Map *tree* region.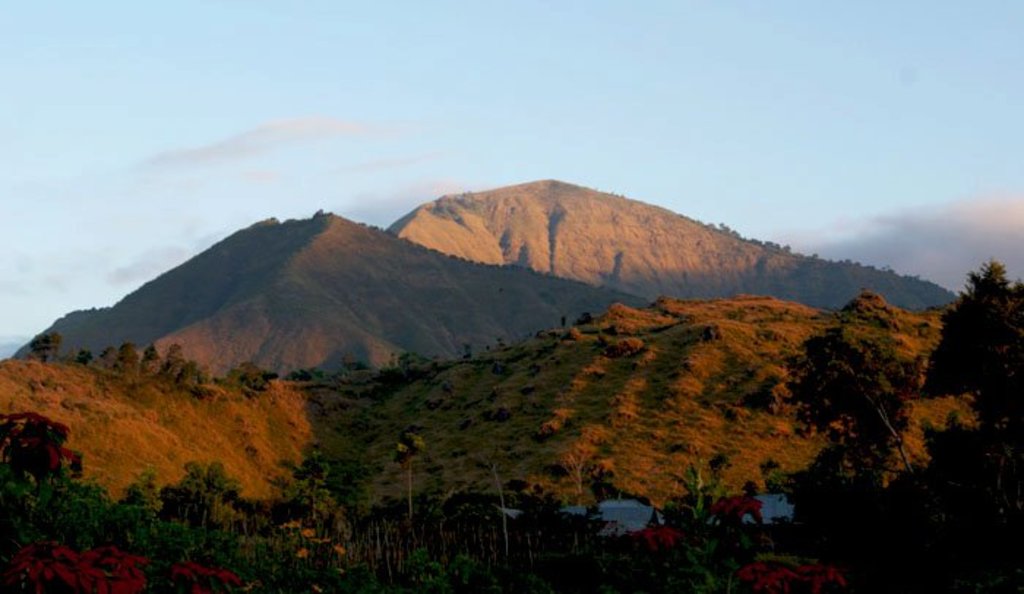
Mapped to (139, 341, 159, 386).
